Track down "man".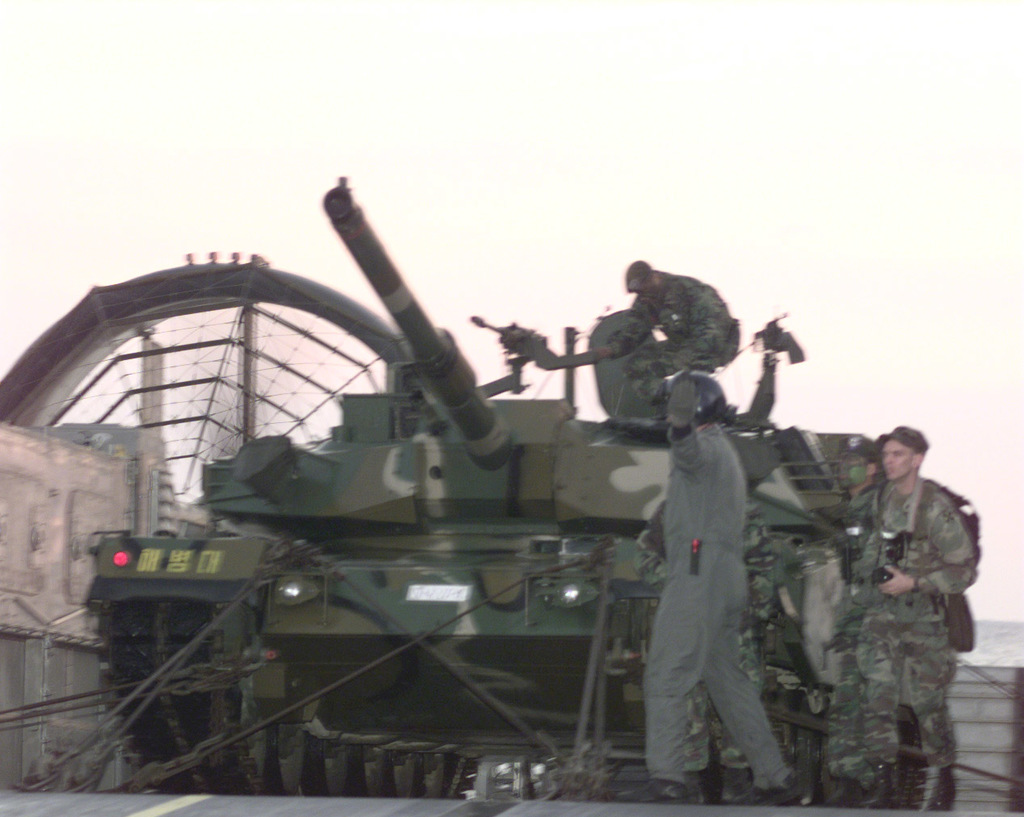
Tracked to (x1=594, y1=256, x2=737, y2=405).
